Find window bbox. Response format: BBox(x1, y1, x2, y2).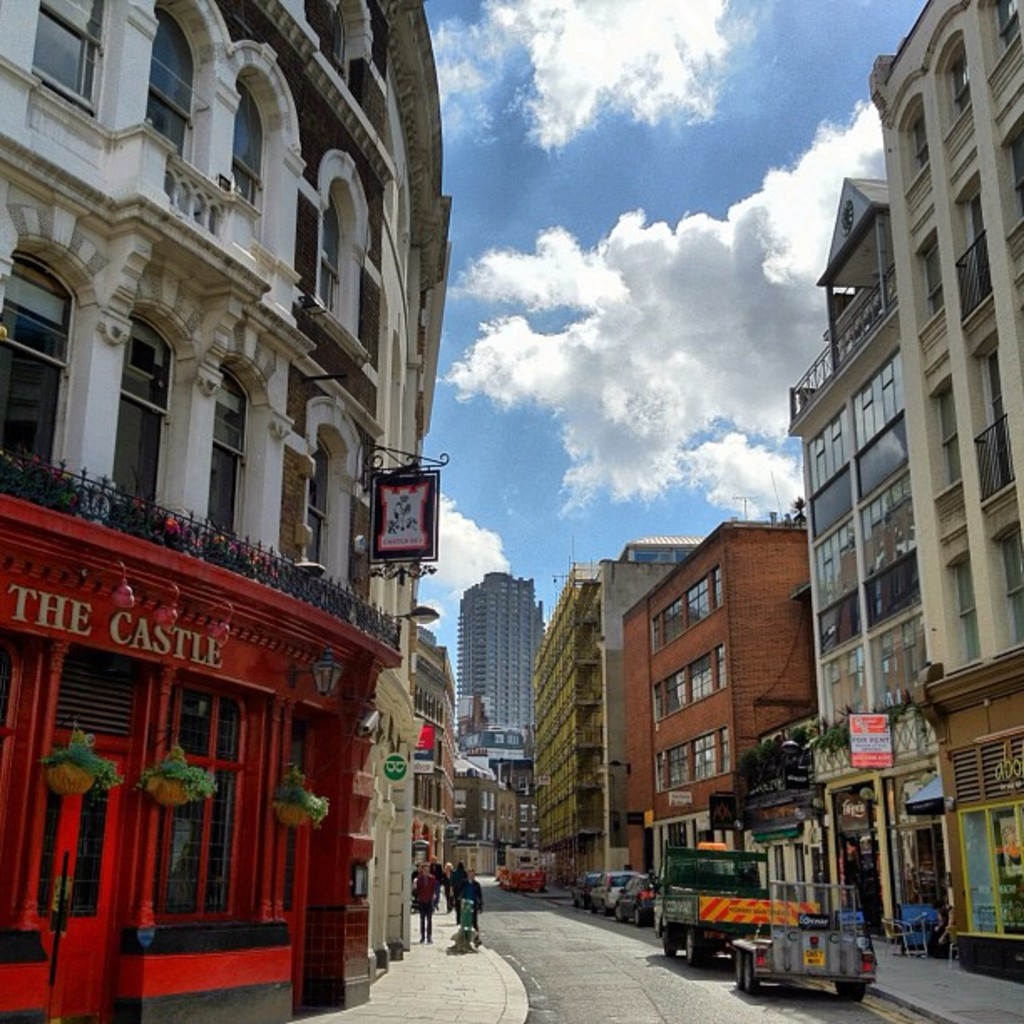
BBox(32, 0, 114, 120).
